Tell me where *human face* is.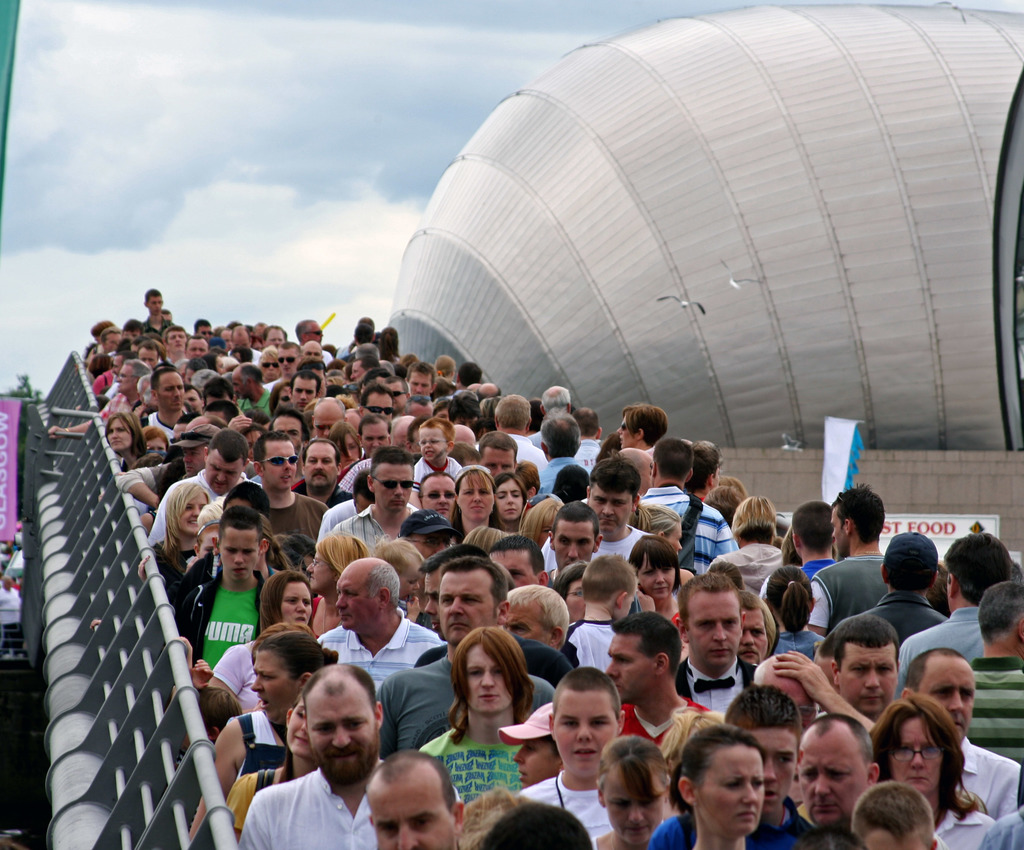
*human face* is at [x1=502, y1=601, x2=549, y2=648].
